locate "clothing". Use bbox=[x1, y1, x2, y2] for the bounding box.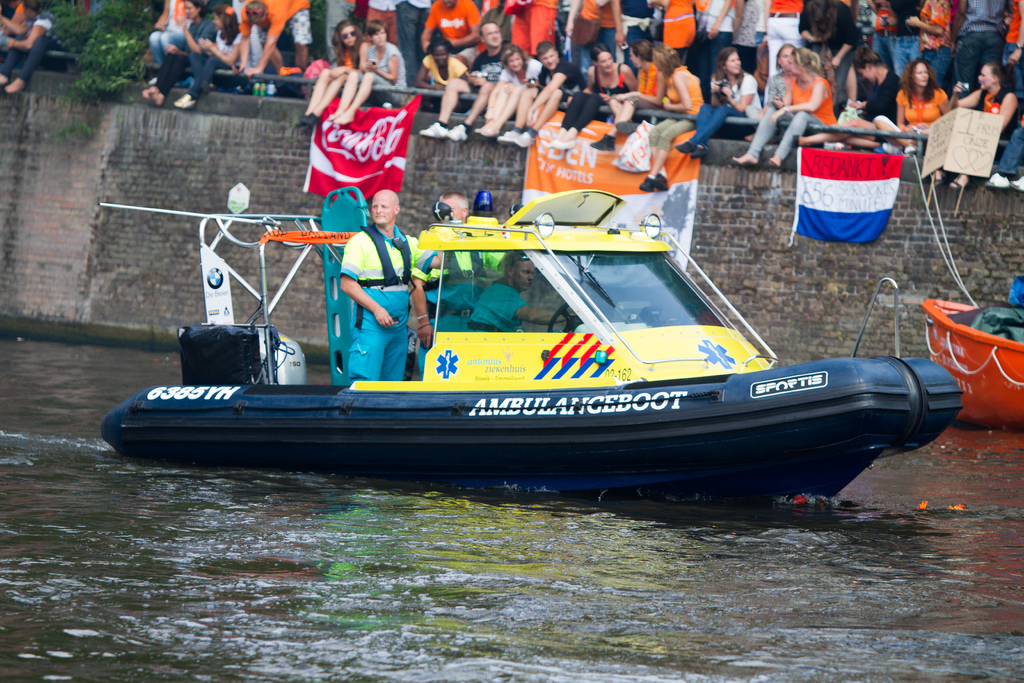
bbox=[956, 0, 1008, 94].
